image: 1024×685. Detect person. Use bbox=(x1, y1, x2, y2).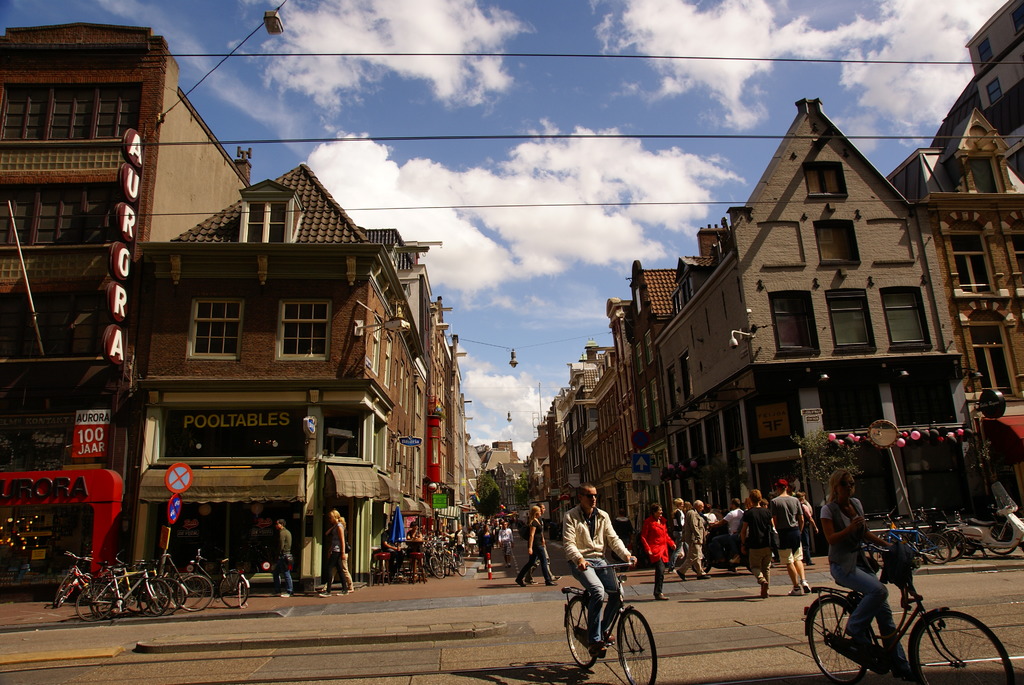
bbox=(474, 518, 491, 584).
